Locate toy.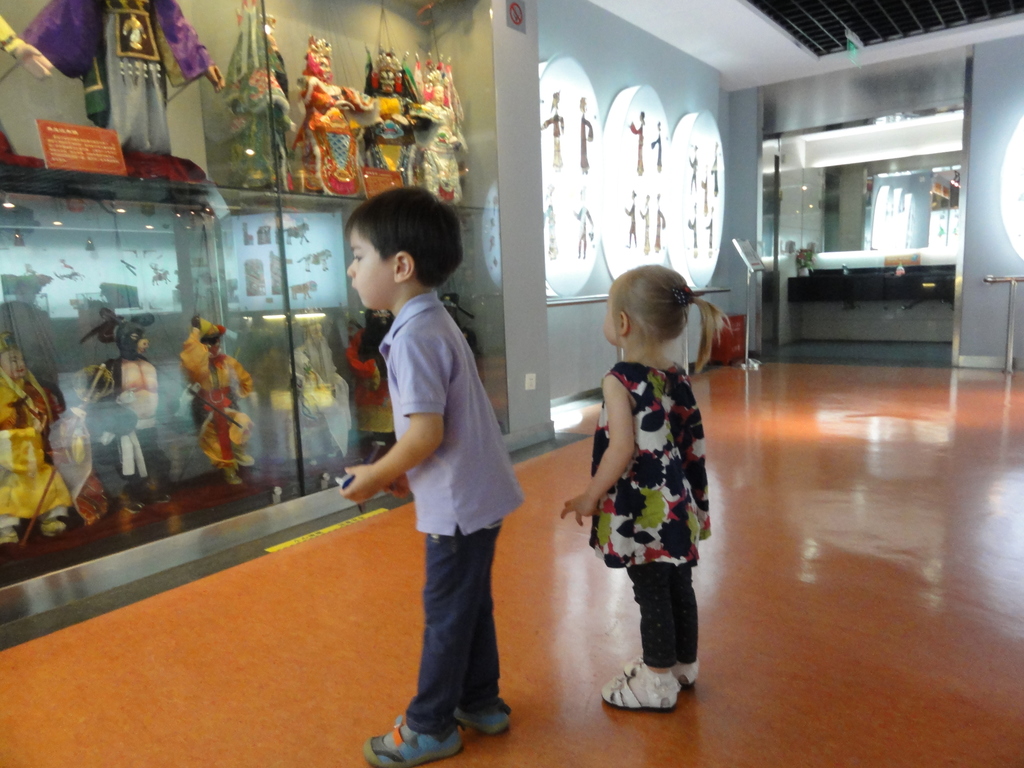
Bounding box: crop(78, 310, 184, 520).
